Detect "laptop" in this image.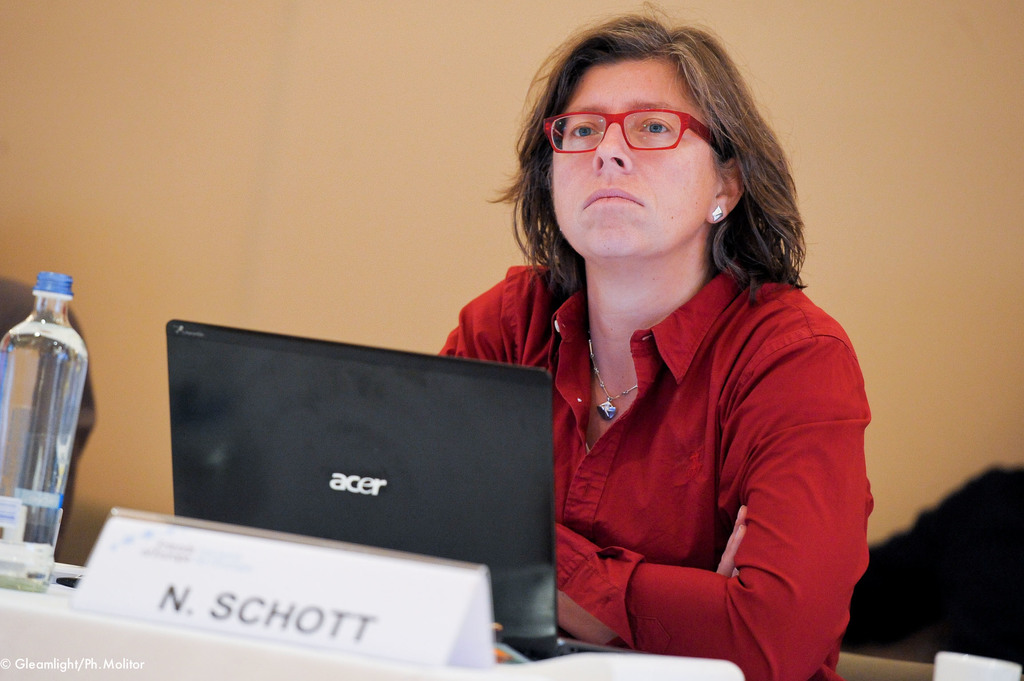
Detection: <box>147,344,564,619</box>.
